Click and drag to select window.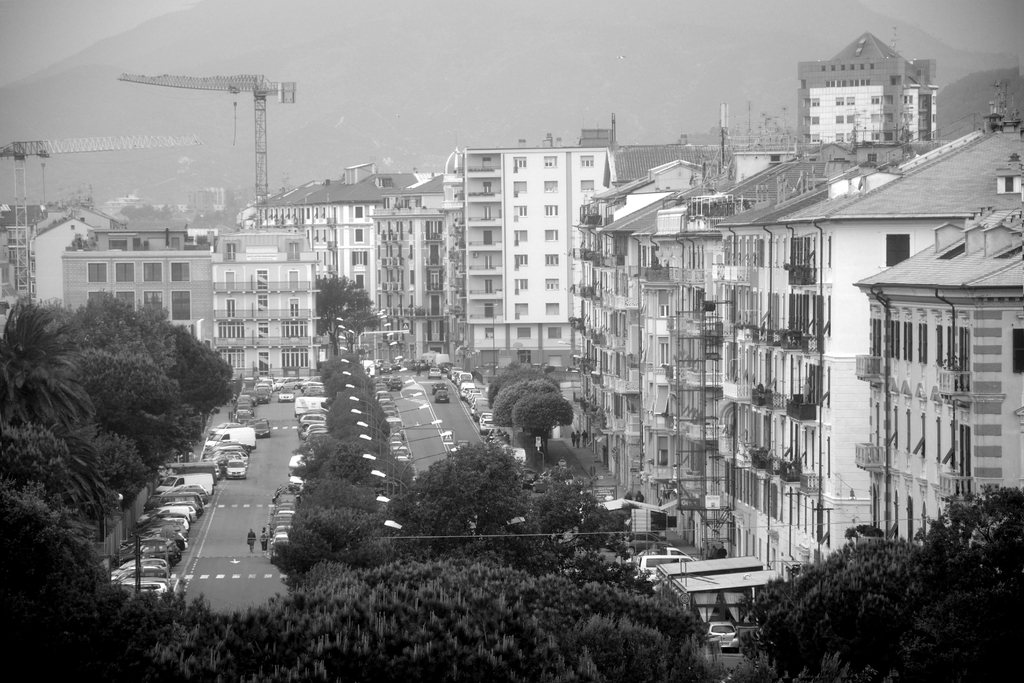
Selection: Rect(888, 233, 911, 267).
